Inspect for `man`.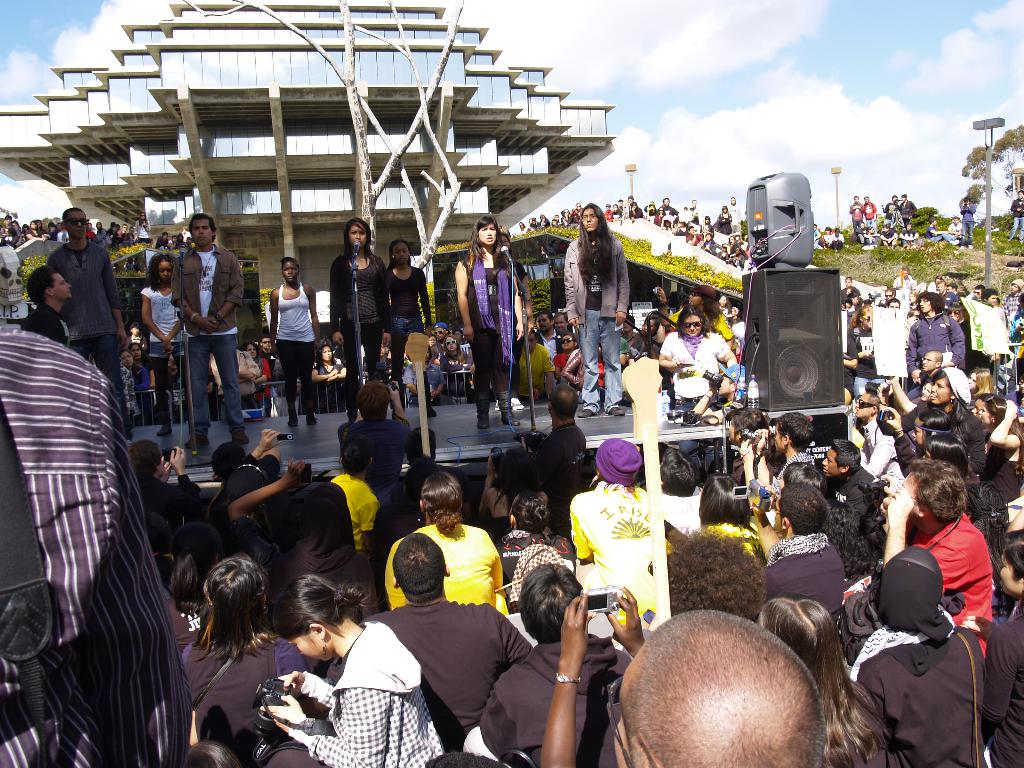
Inspection: [339, 372, 416, 494].
